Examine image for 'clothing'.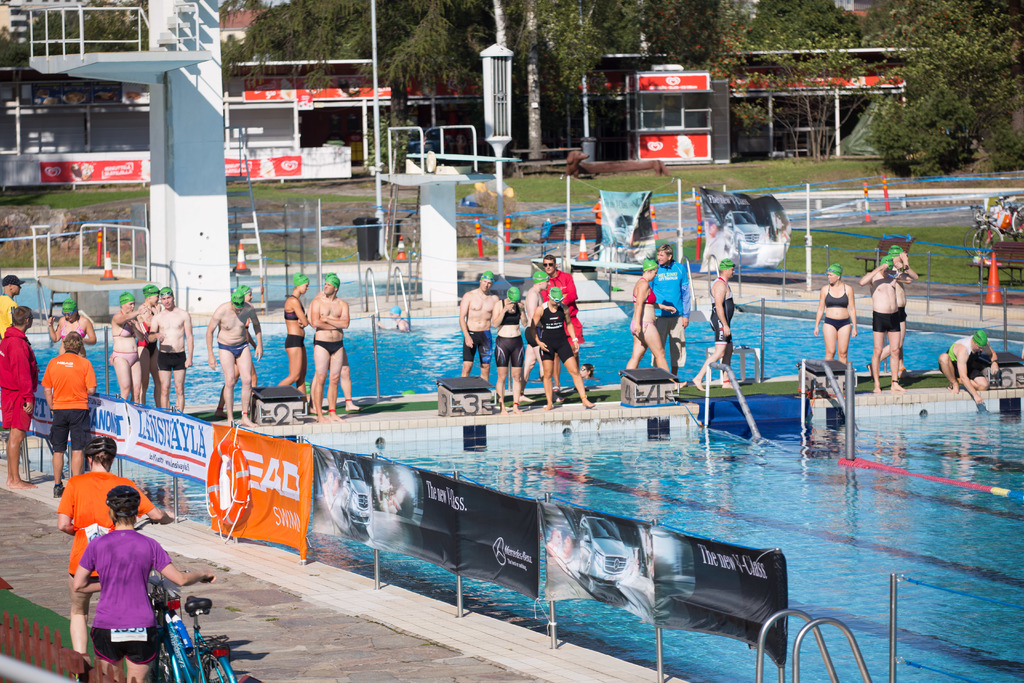
Examination result: pyautogui.locateOnScreen(56, 468, 155, 582).
